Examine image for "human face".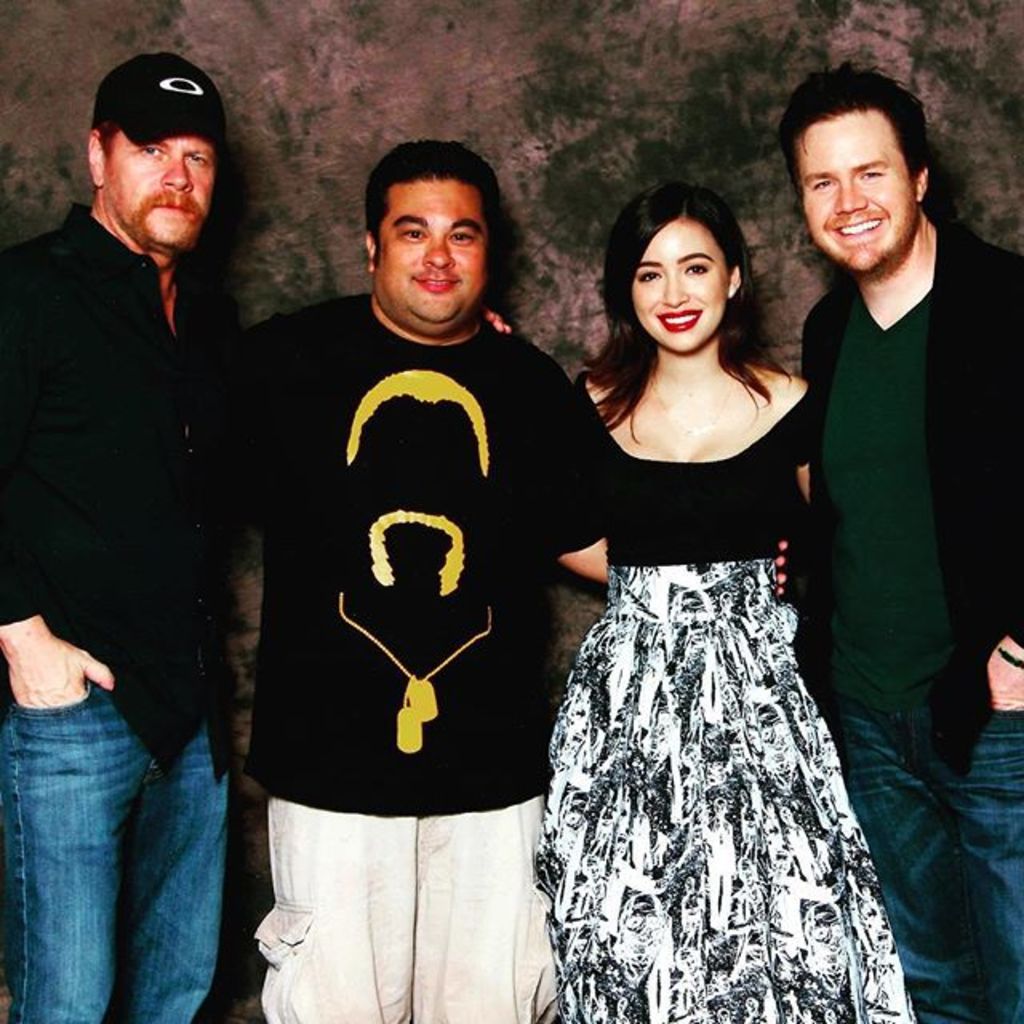
Examination result: x1=798, y1=109, x2=918, y2=270.
